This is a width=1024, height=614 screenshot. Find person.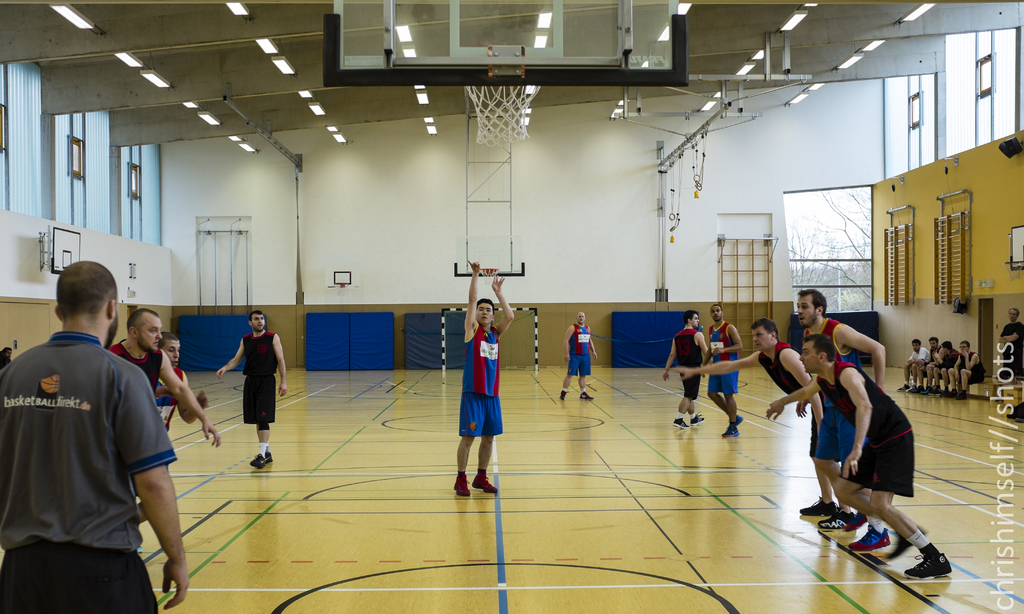
Bounding box: <box>214,307,288,475</box>.
